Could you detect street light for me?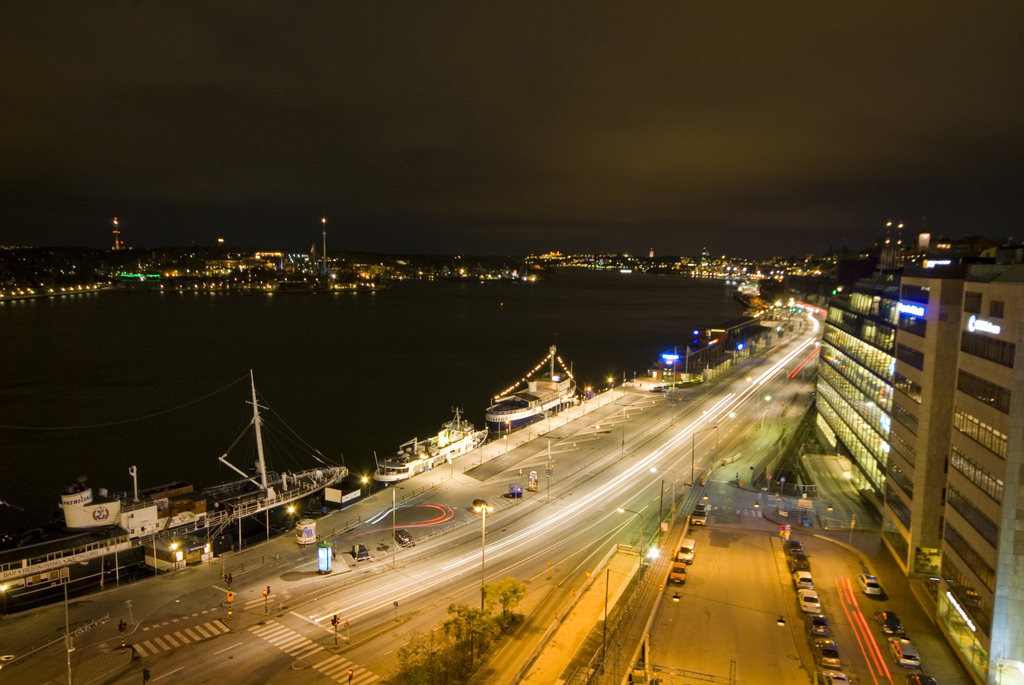
Detection result: x1=645 y1=466 x2=681 y2=523.
